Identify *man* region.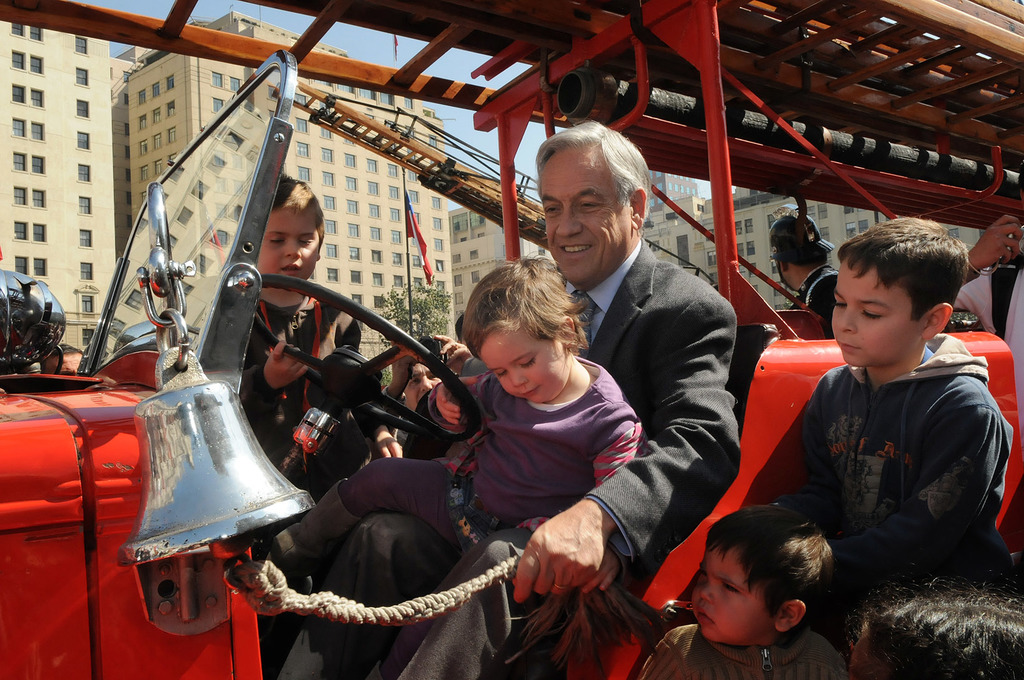
Region: BBox(774, 210, 841, 332).
